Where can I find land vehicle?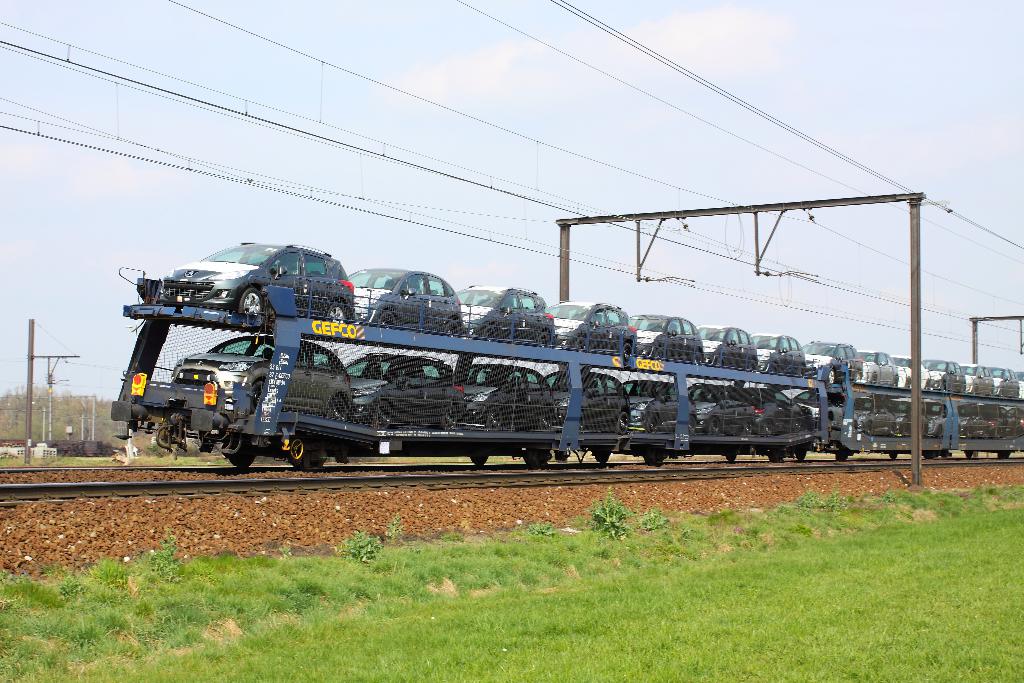
You can find it at box=[920, 357, 963, 393].
